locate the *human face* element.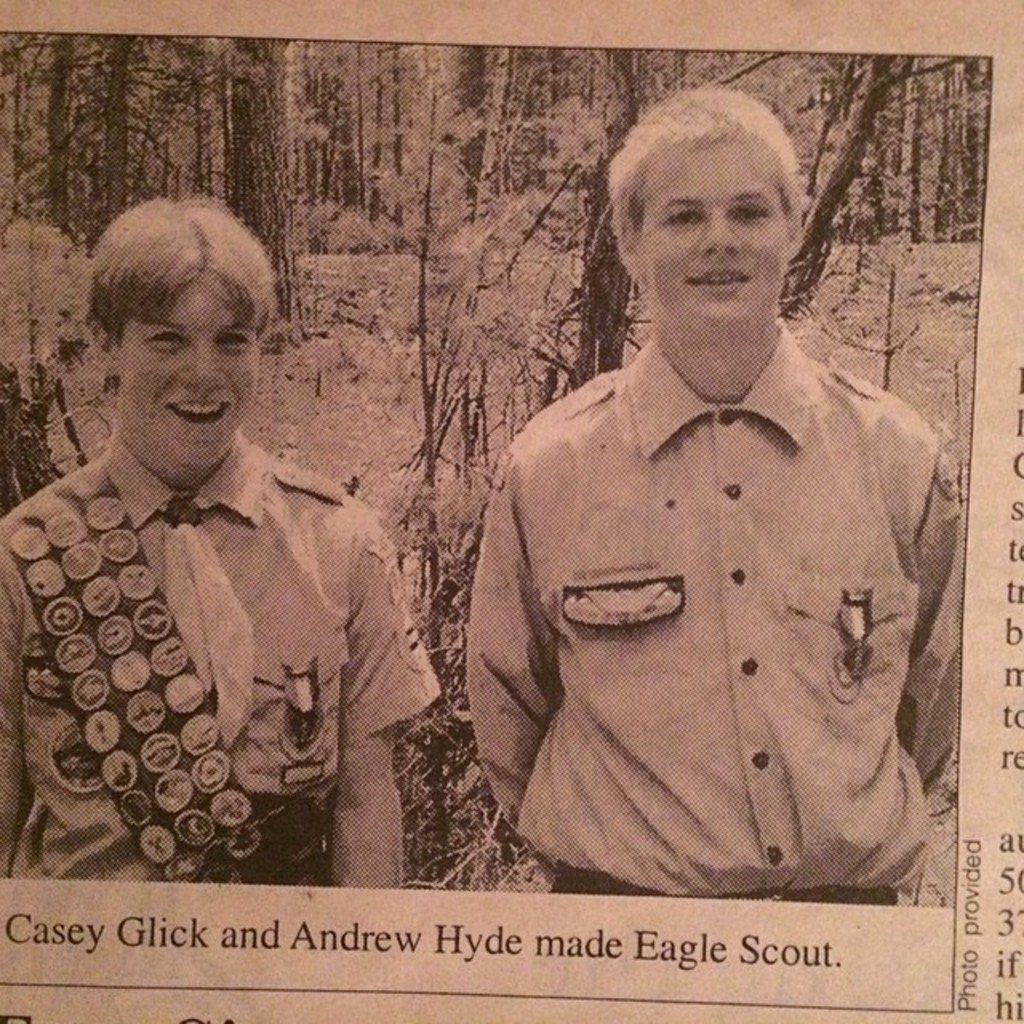
Element bbox: select_region(118, 283, 264, 469).
